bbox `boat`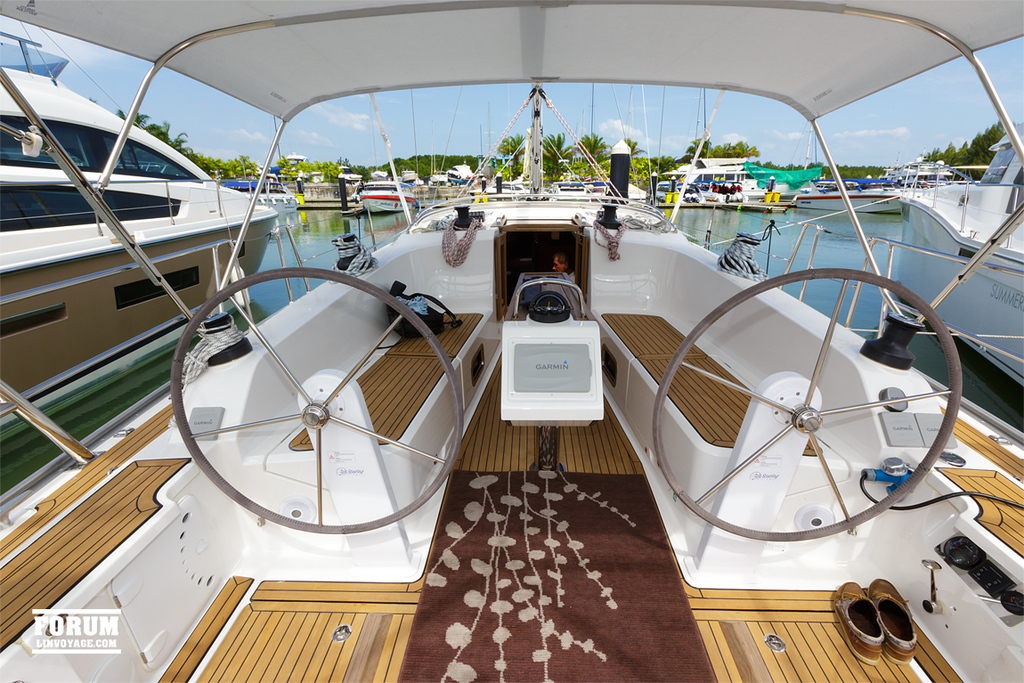
bbox=[228, 179, 302, 220]
